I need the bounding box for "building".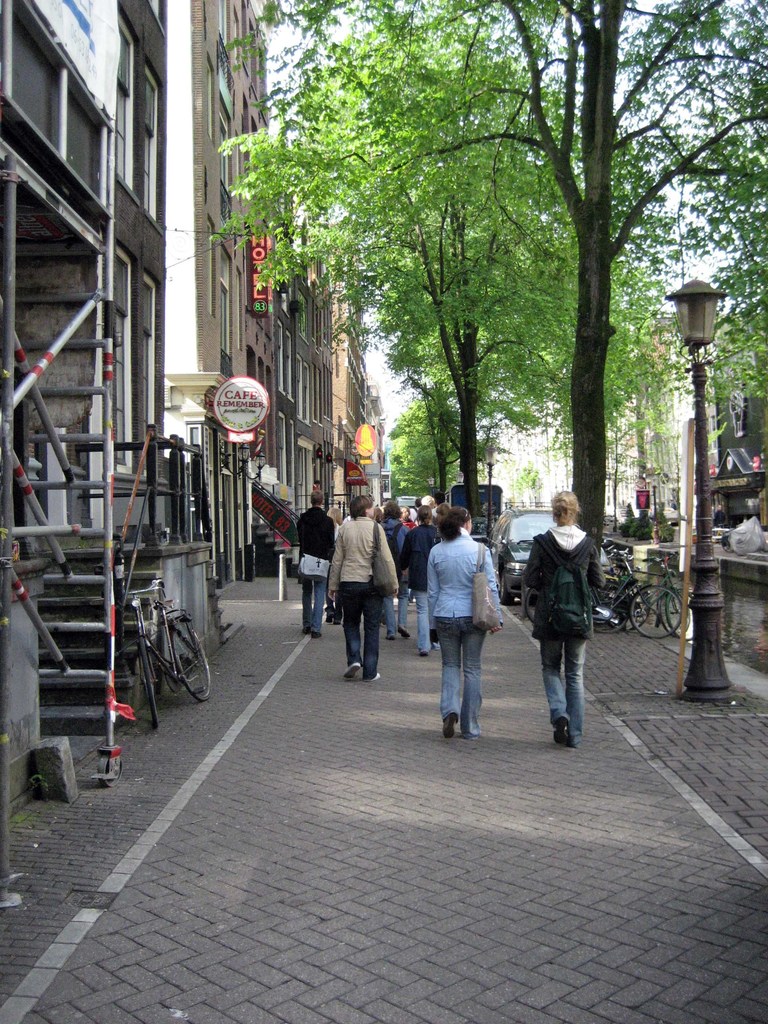
Here it is: 0 1 177 824.
